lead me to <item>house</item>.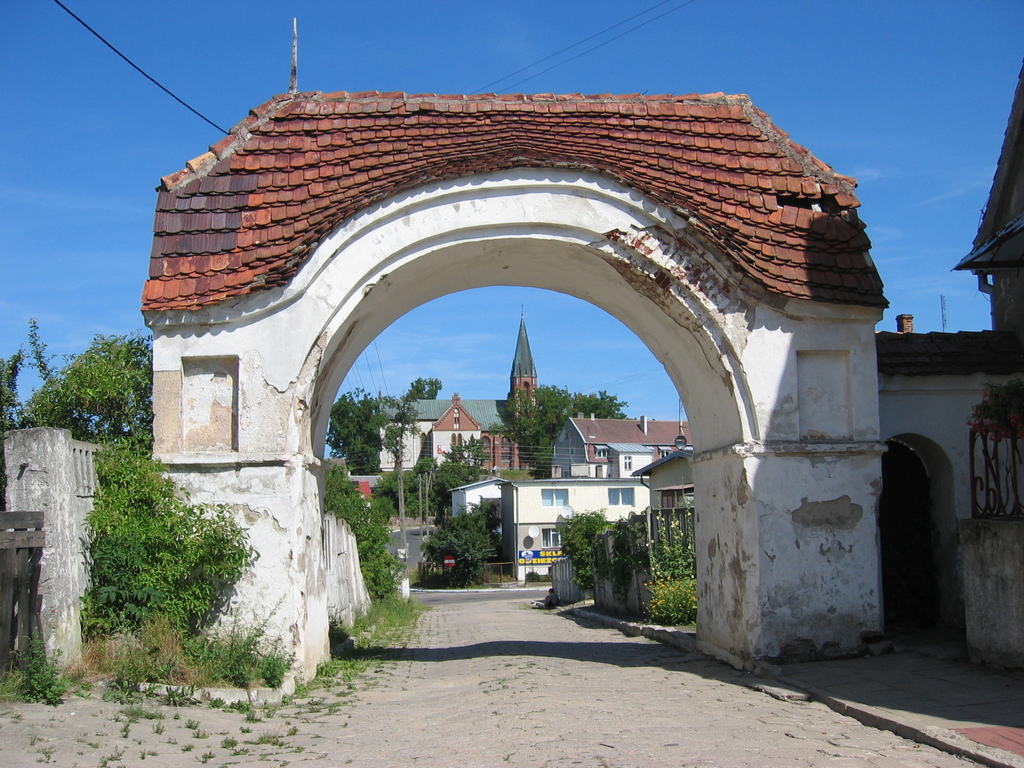
Lead to region(9, 425, 132, 658).
